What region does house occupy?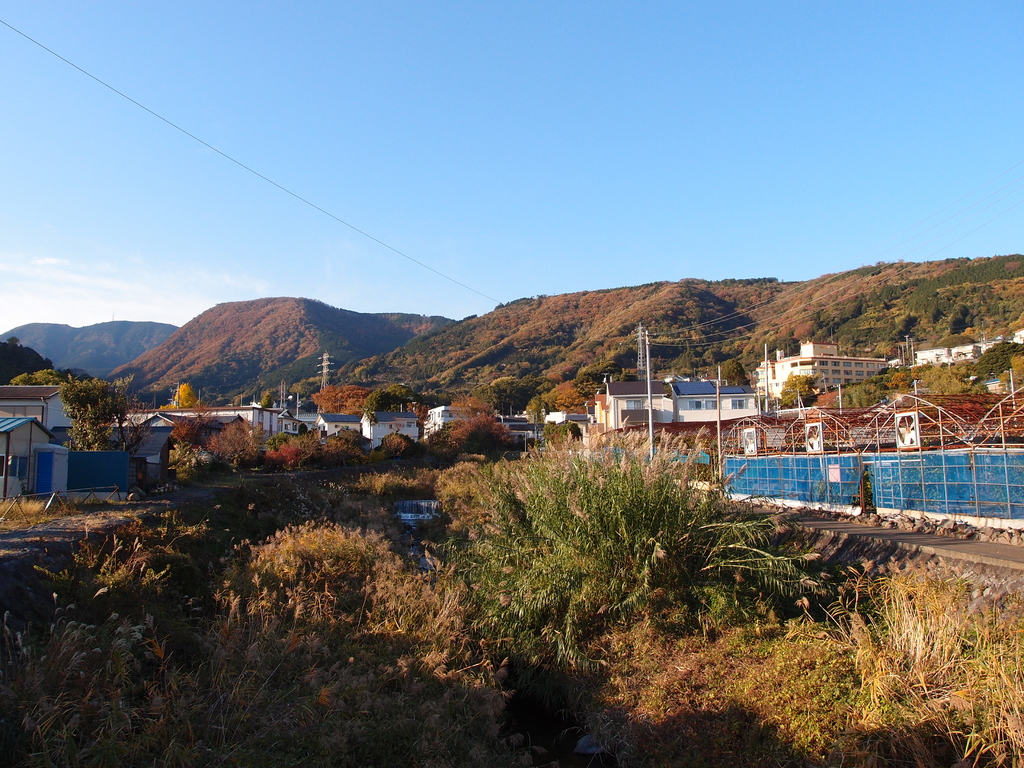
{"x1": 360, "y1": 406, "x2": 424, "y2": 456}.
